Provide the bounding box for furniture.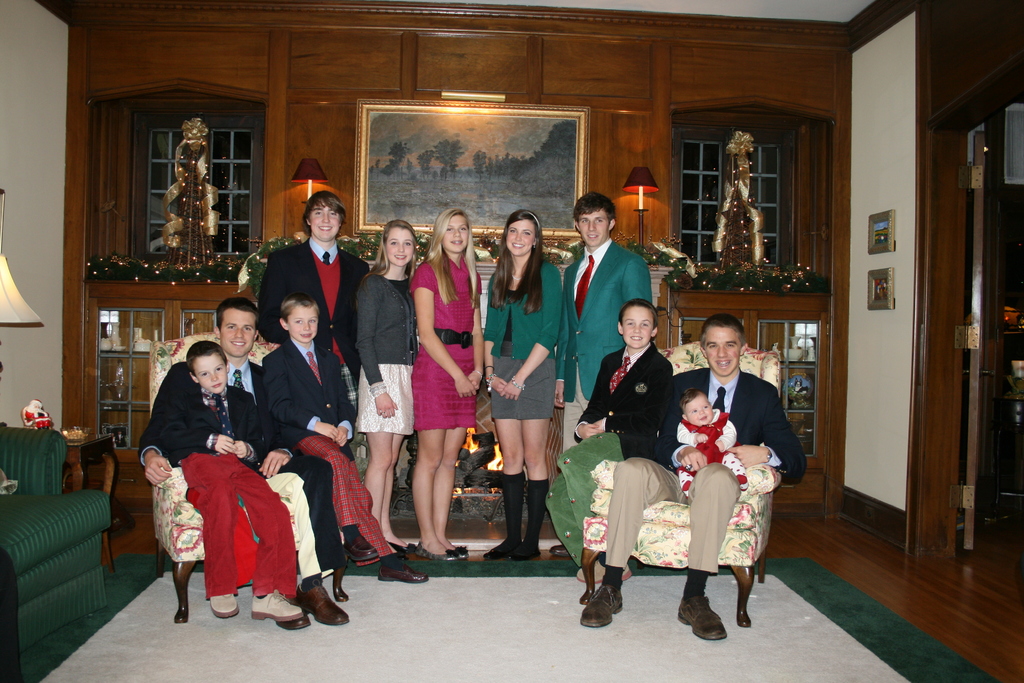
pyautogui.locateOnScreen(149, 329, 349, 622).
